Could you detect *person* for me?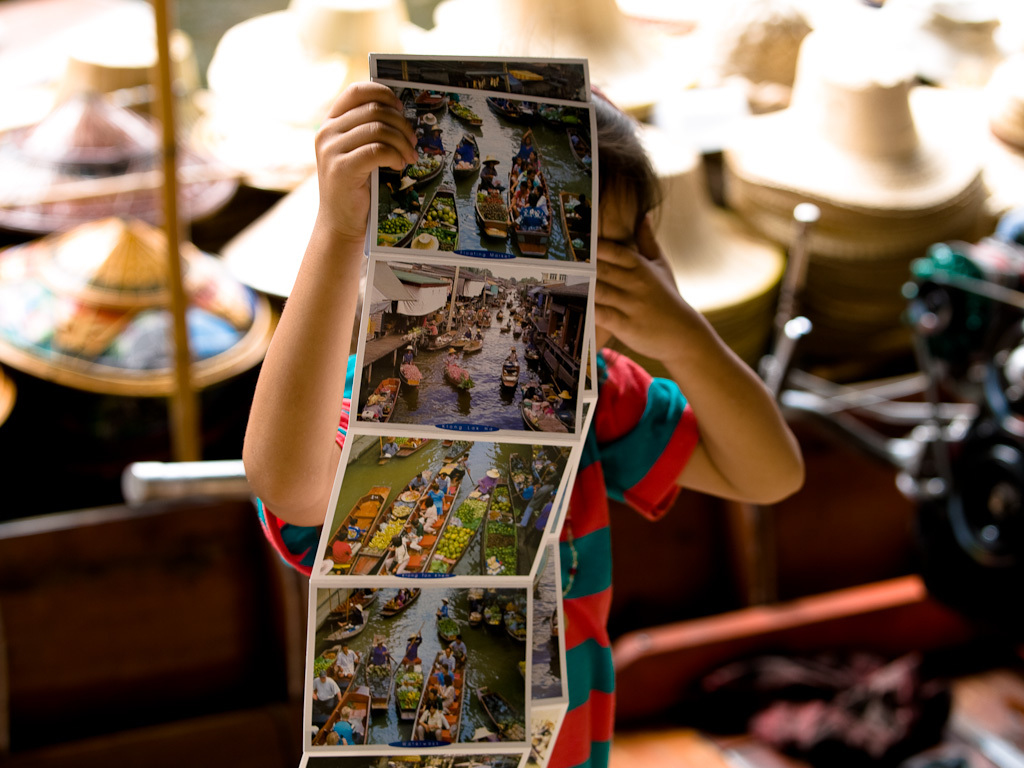
Detection result: (left=432, top=596, right=450, bottom=618).
